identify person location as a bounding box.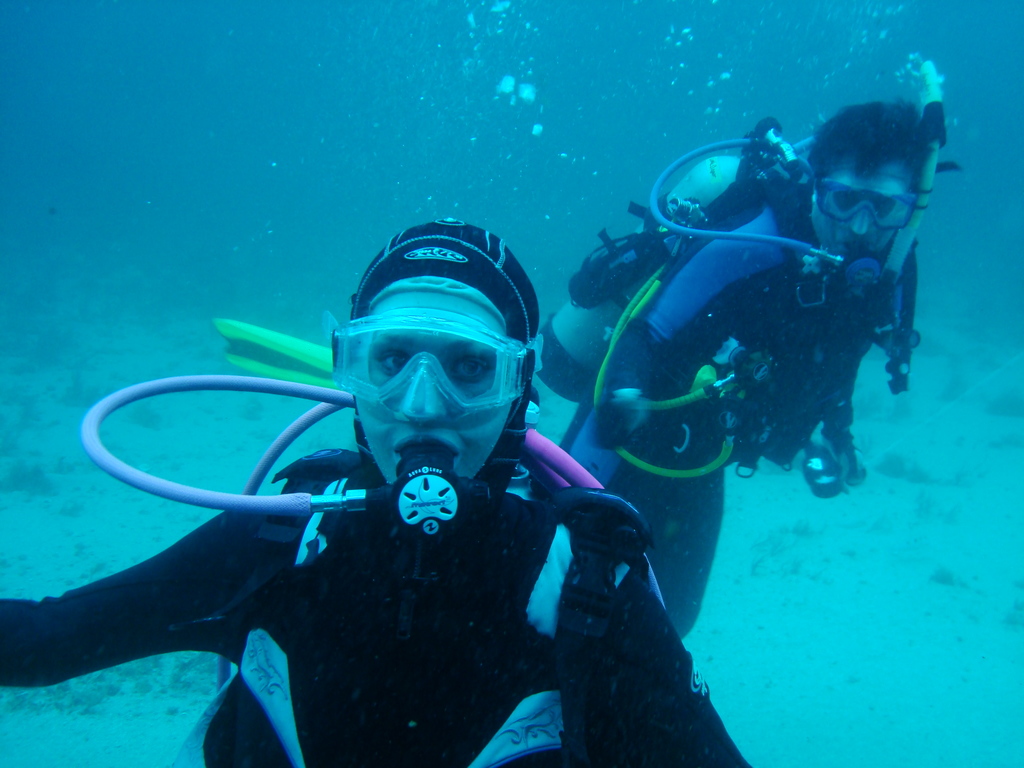
region(503, 70, 935, 677).
